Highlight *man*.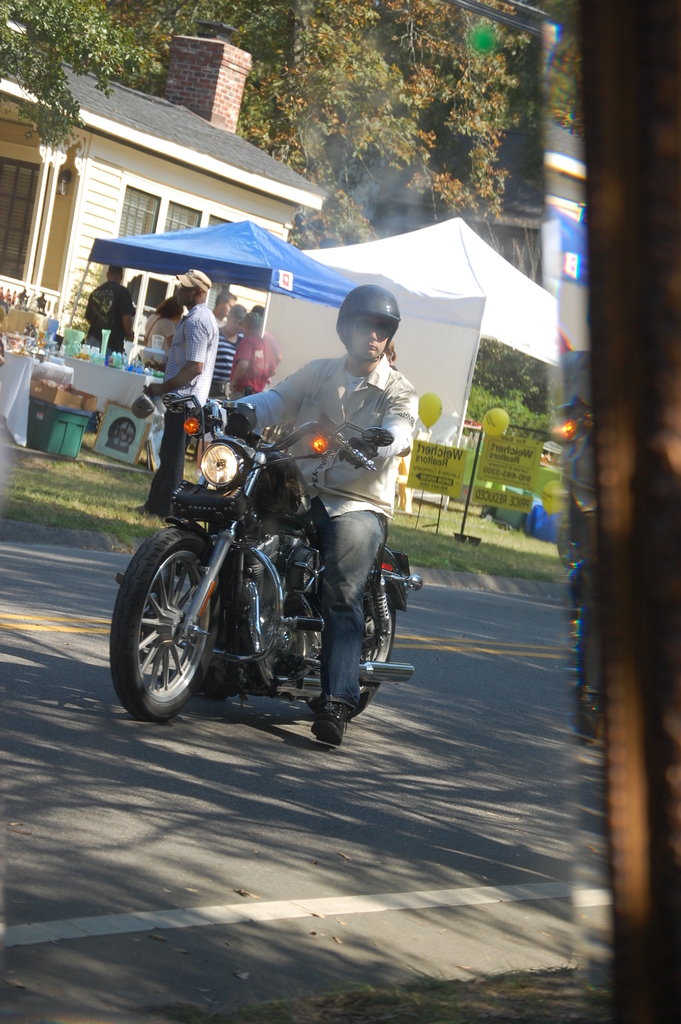
Highlighted region: pyautogui.locateOnScreen(83, 262, 135, 356).
